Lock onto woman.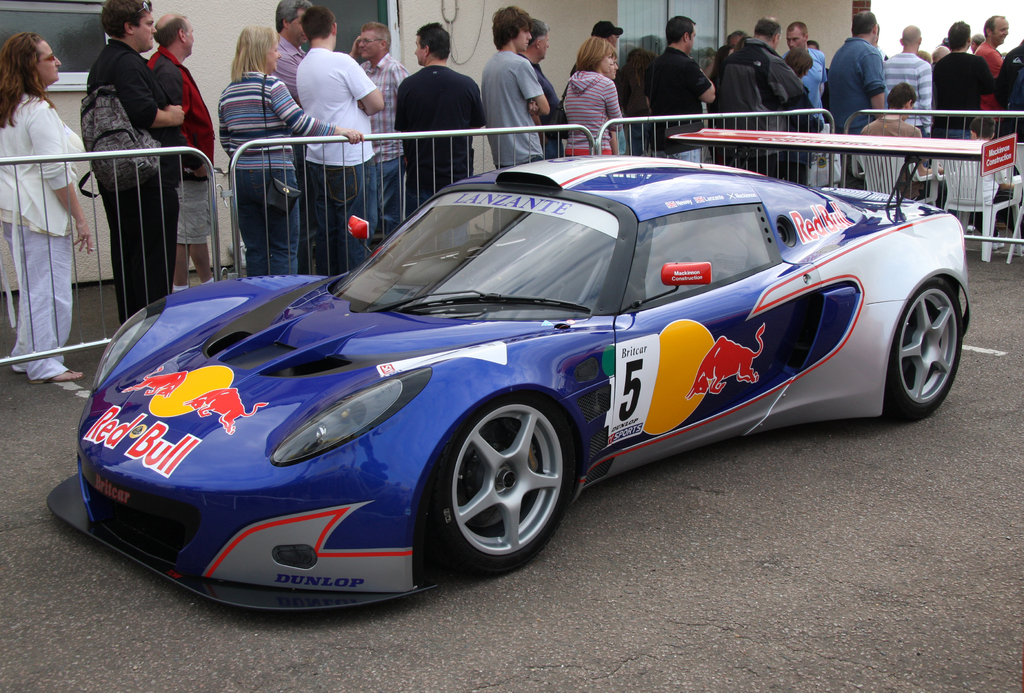
Locked: select_region(598, 56, 634, 159).
